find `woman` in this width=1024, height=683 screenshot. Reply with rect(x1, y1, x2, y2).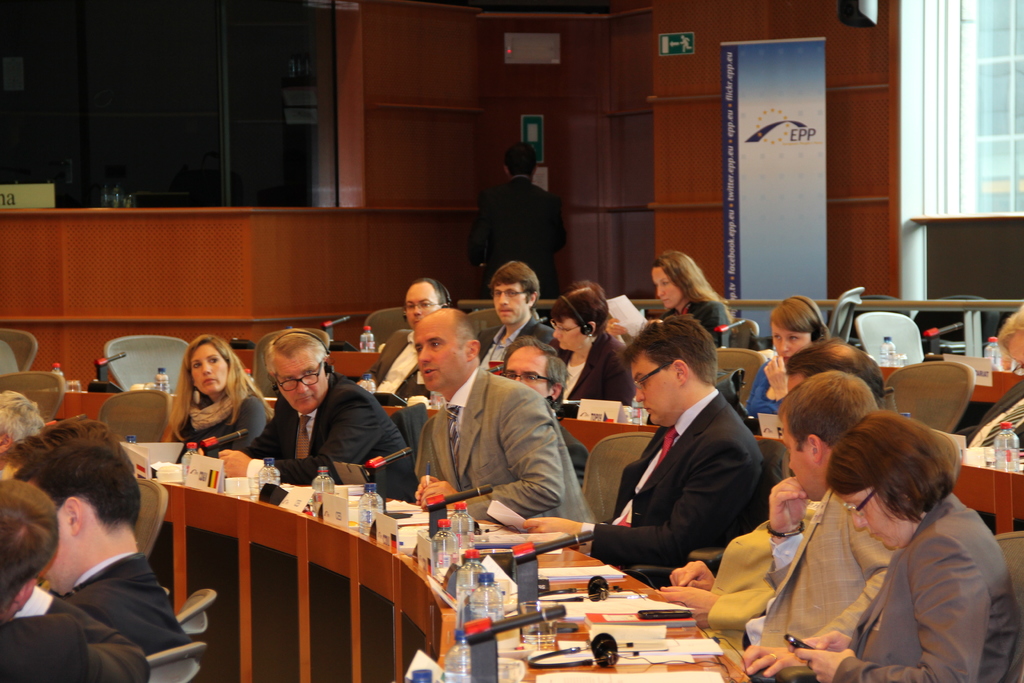
rect(652, 250, 737, 352).
